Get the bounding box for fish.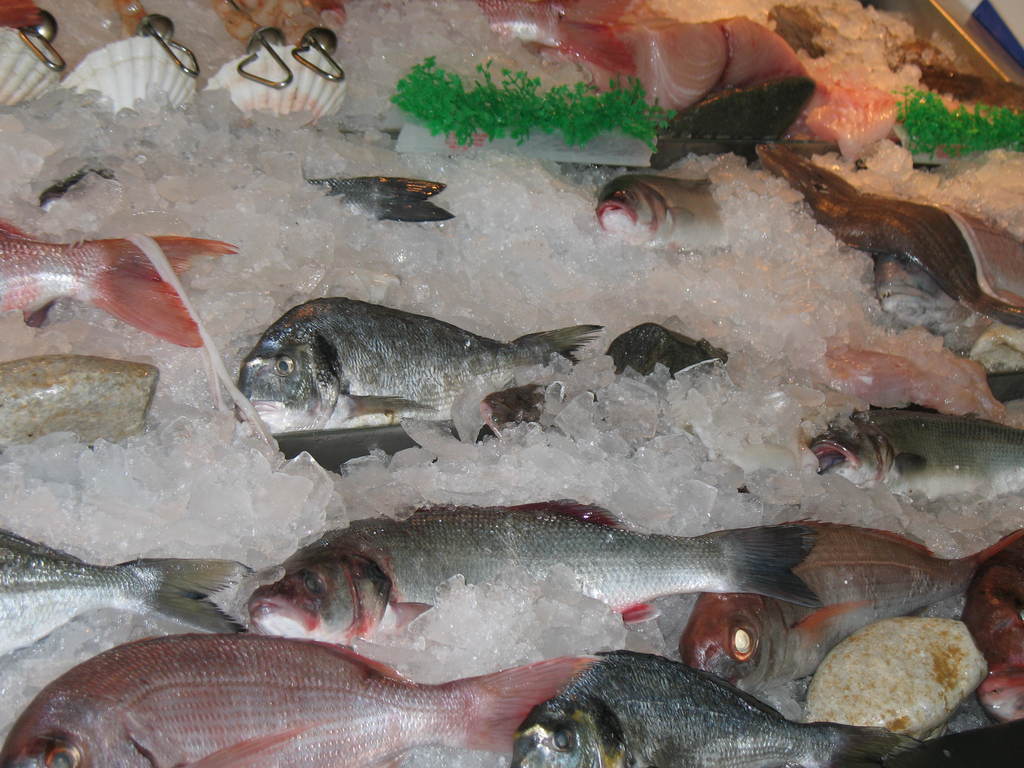
Rect(233, 287, 603, 469).
